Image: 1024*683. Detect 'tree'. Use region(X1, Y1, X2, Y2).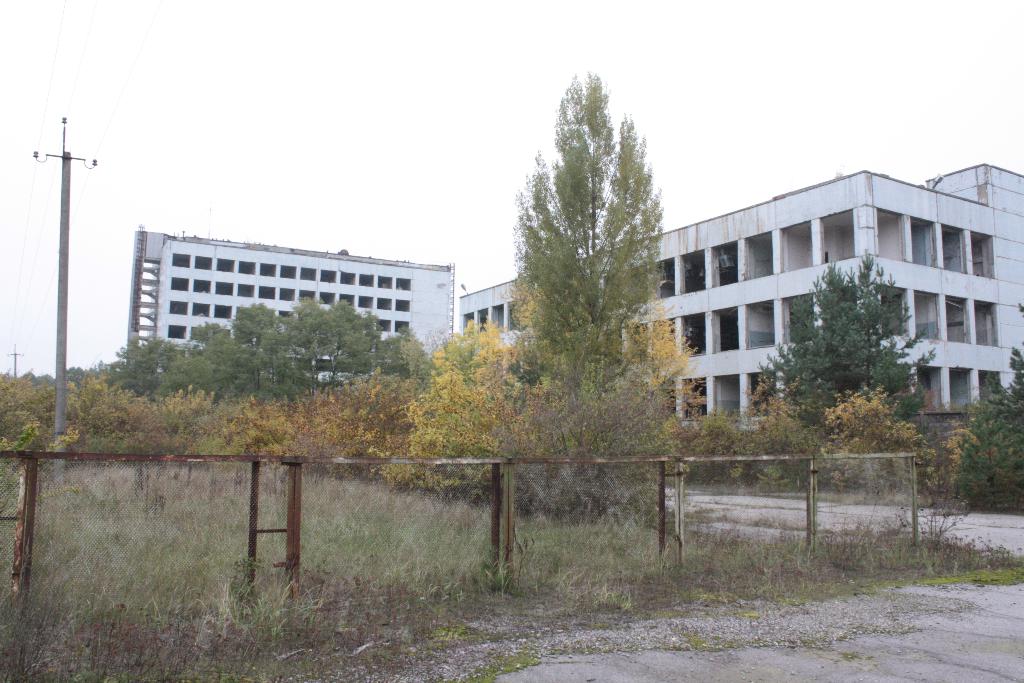
region(959, 356, 1023, 518).
